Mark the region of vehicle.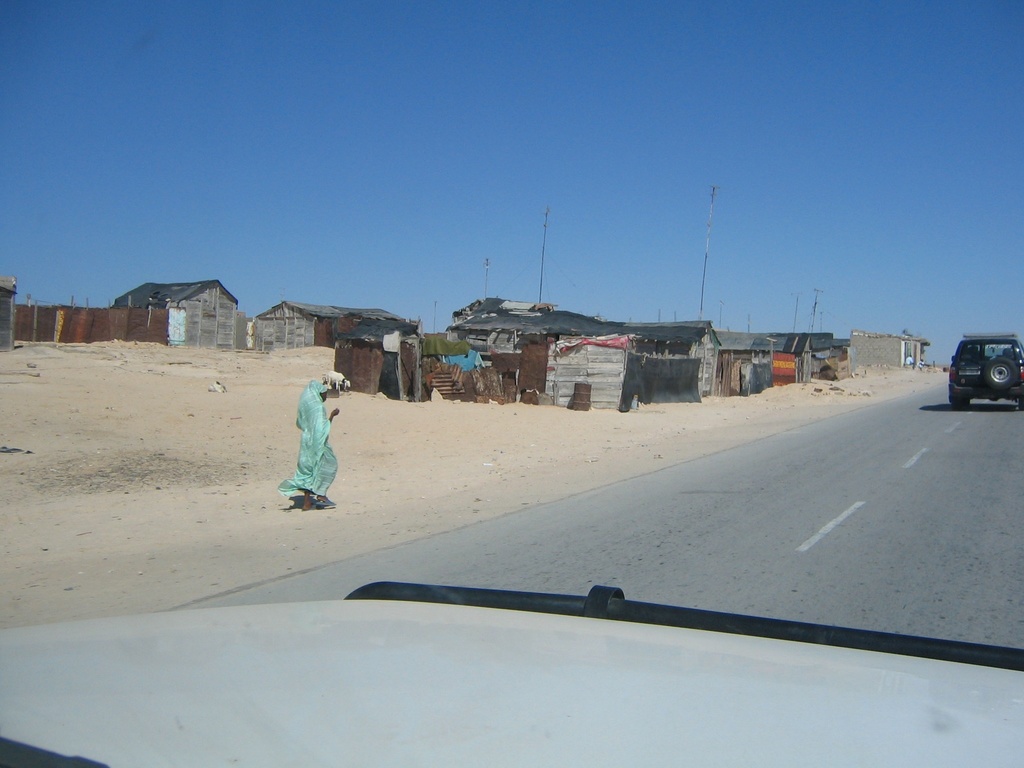
Region: bbox=[0, 573, 1023, 767].
